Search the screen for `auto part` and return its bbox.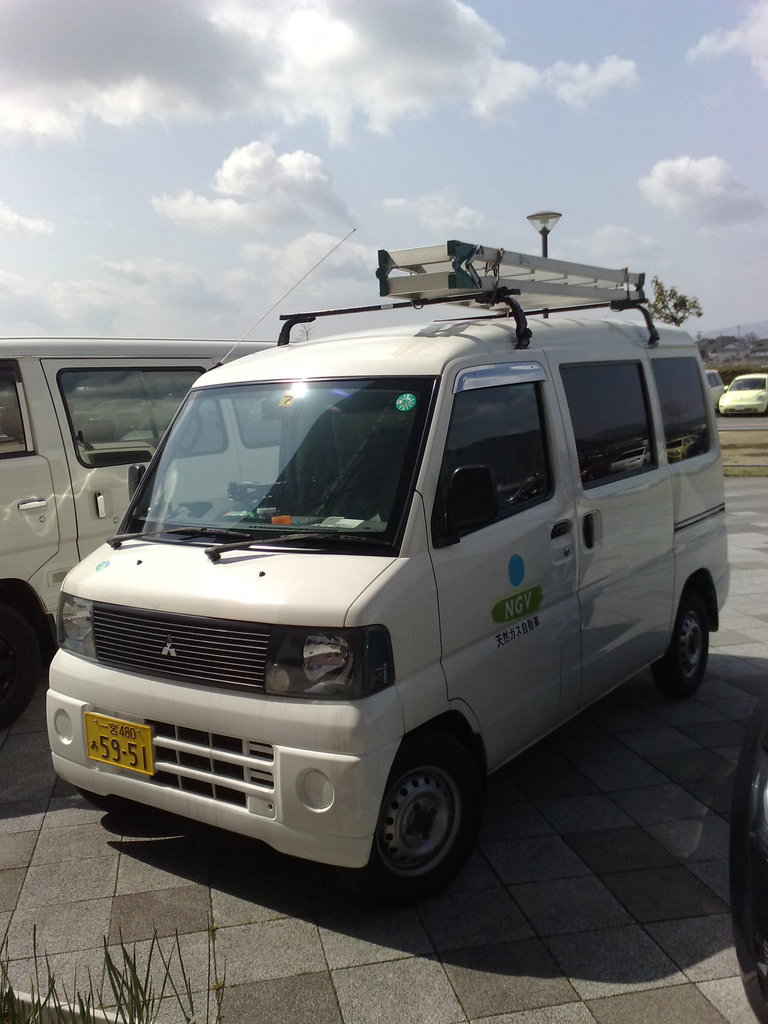
Found: (374,750,455,879).
